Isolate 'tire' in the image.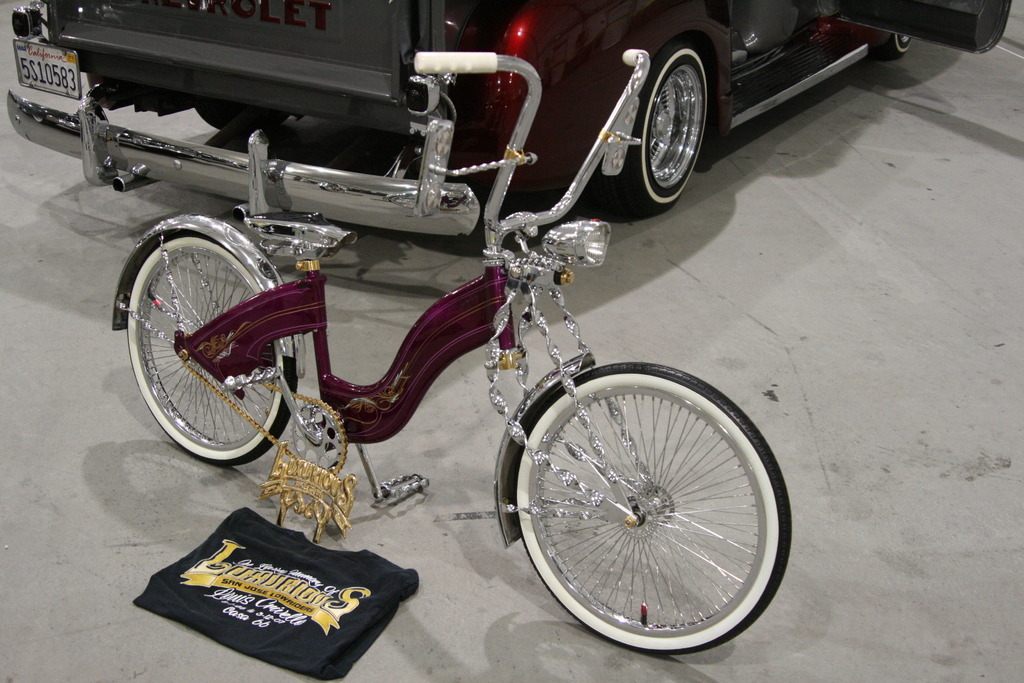
Isolated region: {"left": 608, "top": 33, "right": 714, "bottom": 212}.
